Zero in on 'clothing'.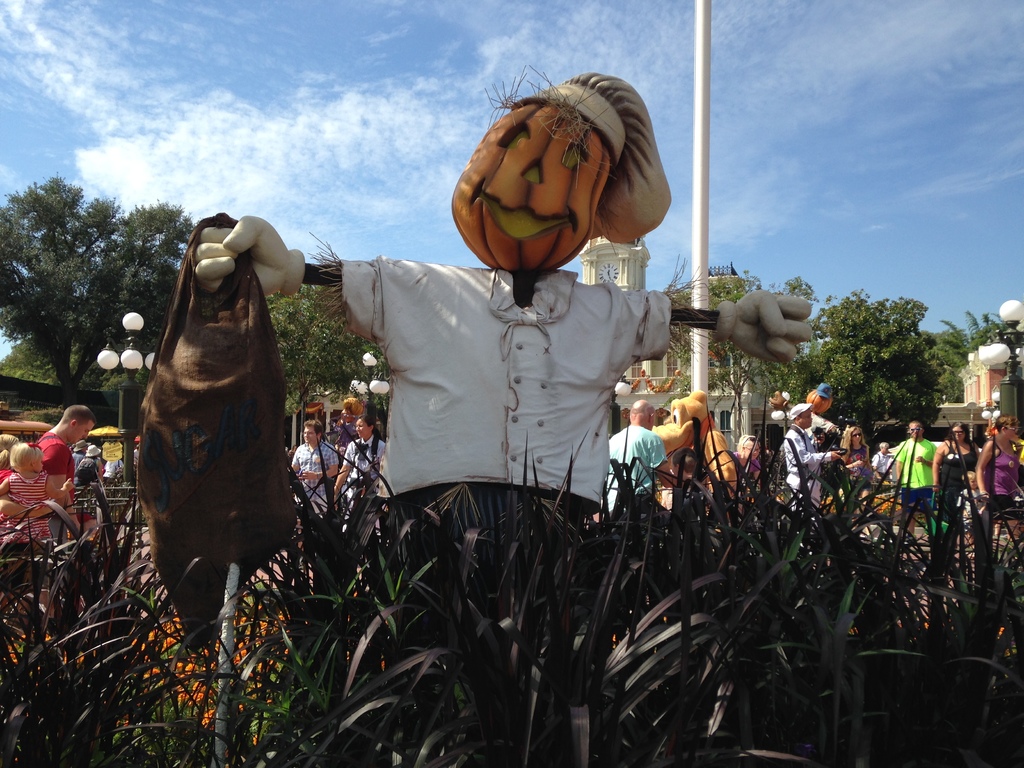
Zeroed in: pyautogui.locateOnScreen(343, 435, 384, 524).
